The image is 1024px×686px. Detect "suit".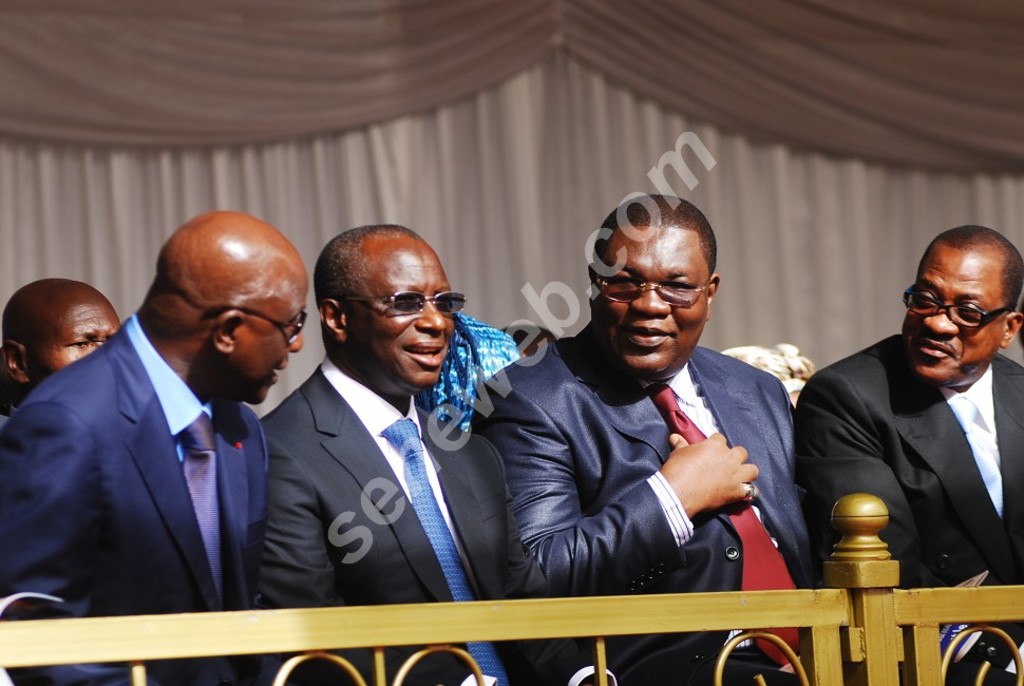
Detection: detection(261, 352, 618, 685).
